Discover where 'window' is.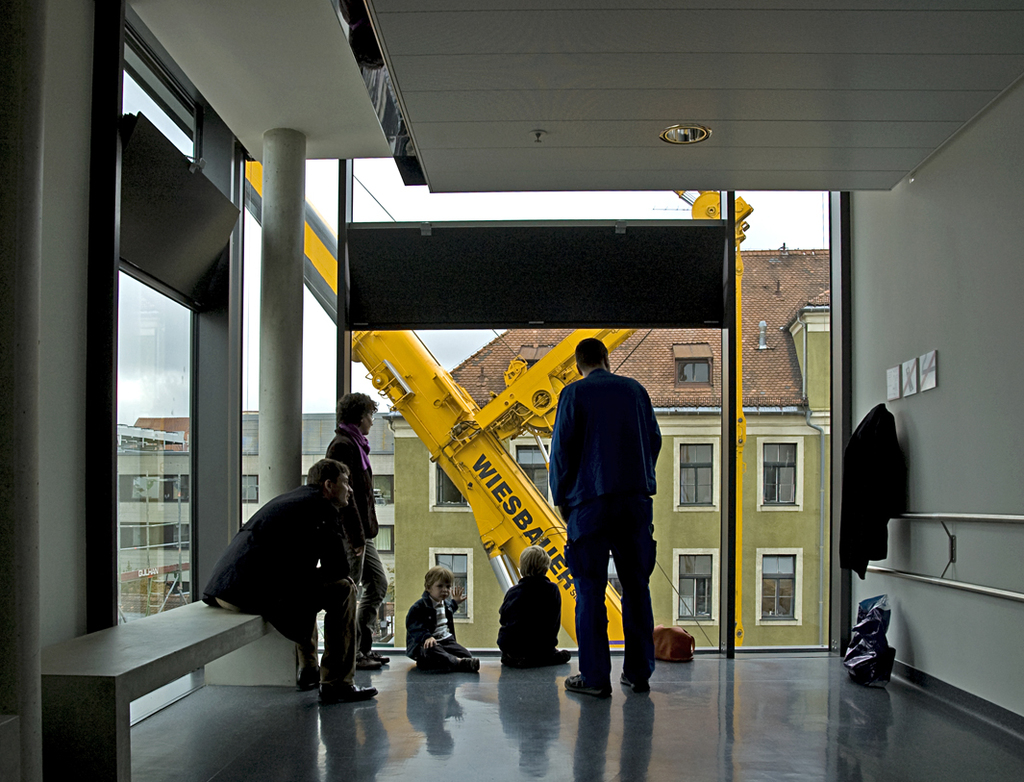
Discovered at <region>372, 523, 396, 555</region>.
